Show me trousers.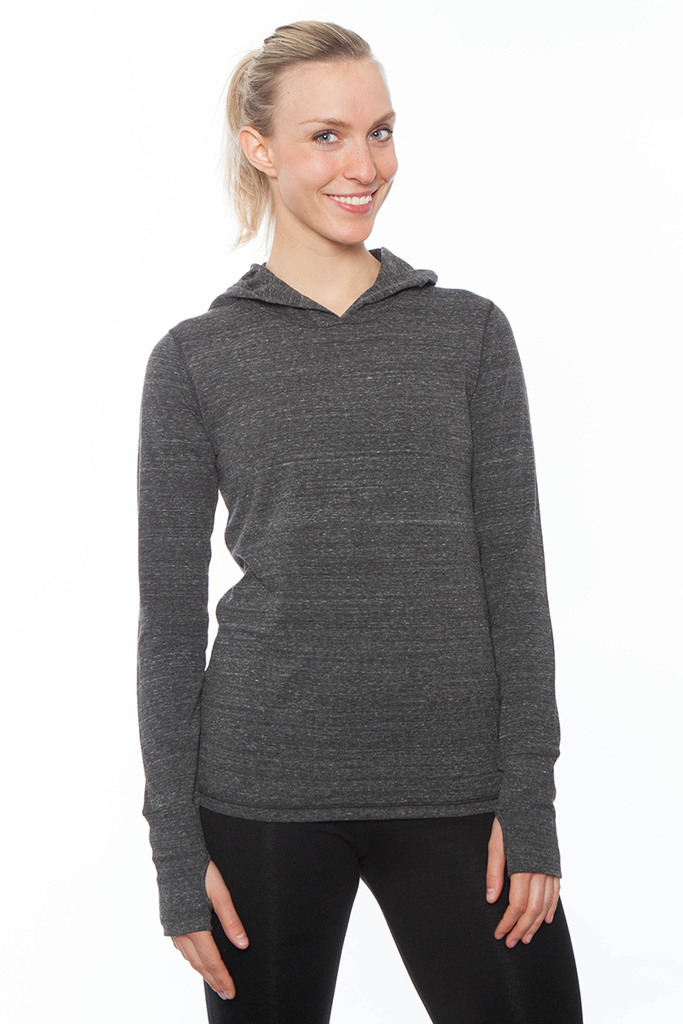
trousers is here: 170, 790, 541, 1017.
